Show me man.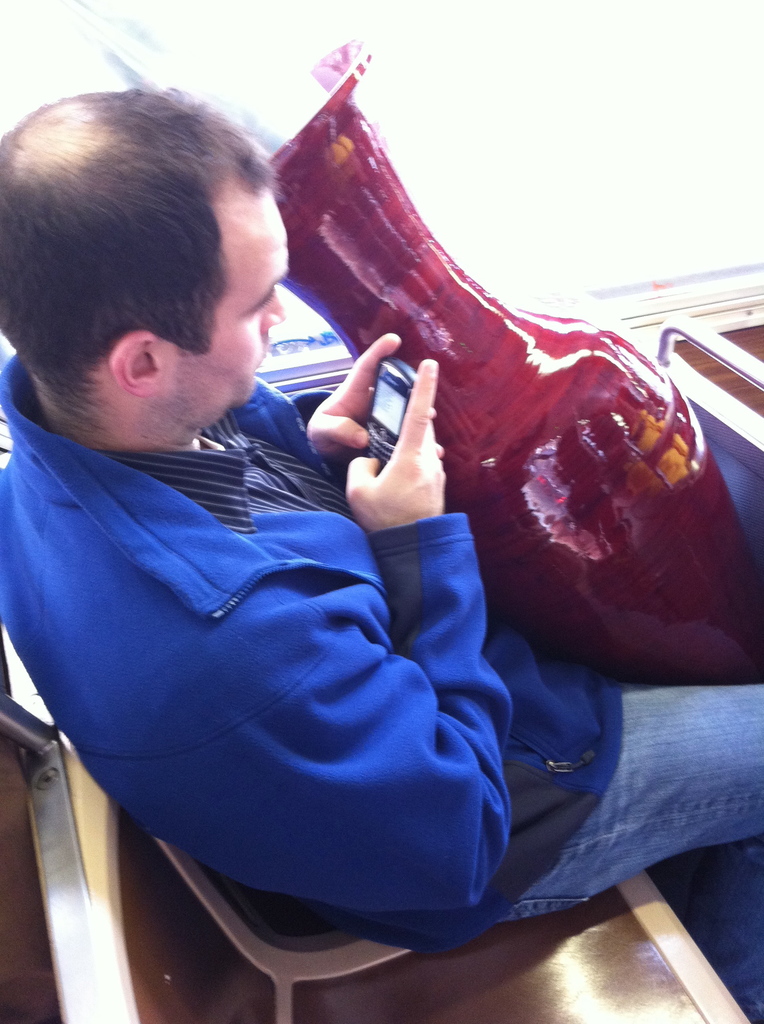
man is here: 0, 81, 763, 988.
